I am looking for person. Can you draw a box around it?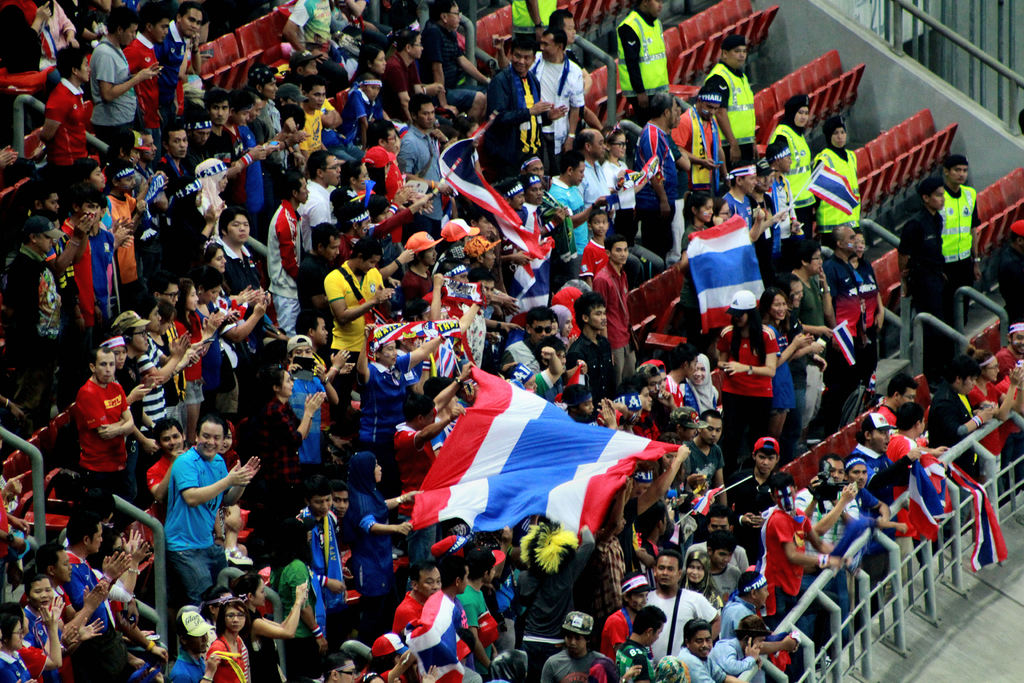
Sure, the bounding box is <box>51,338,132,545</box>.
